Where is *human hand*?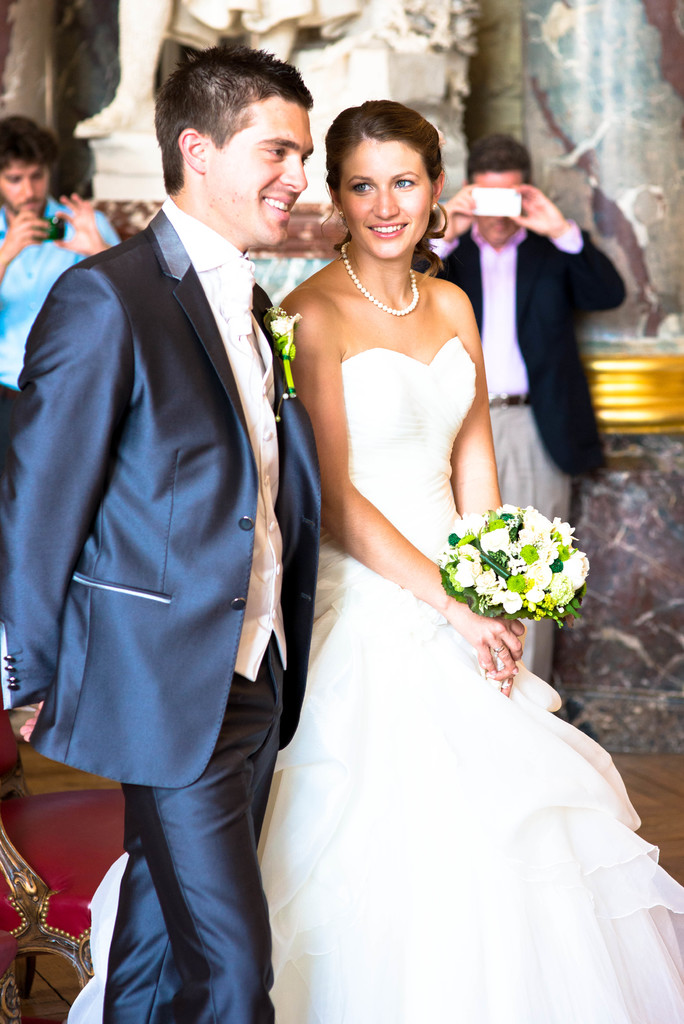
left=17, top=699, right=47, bottom=745.
